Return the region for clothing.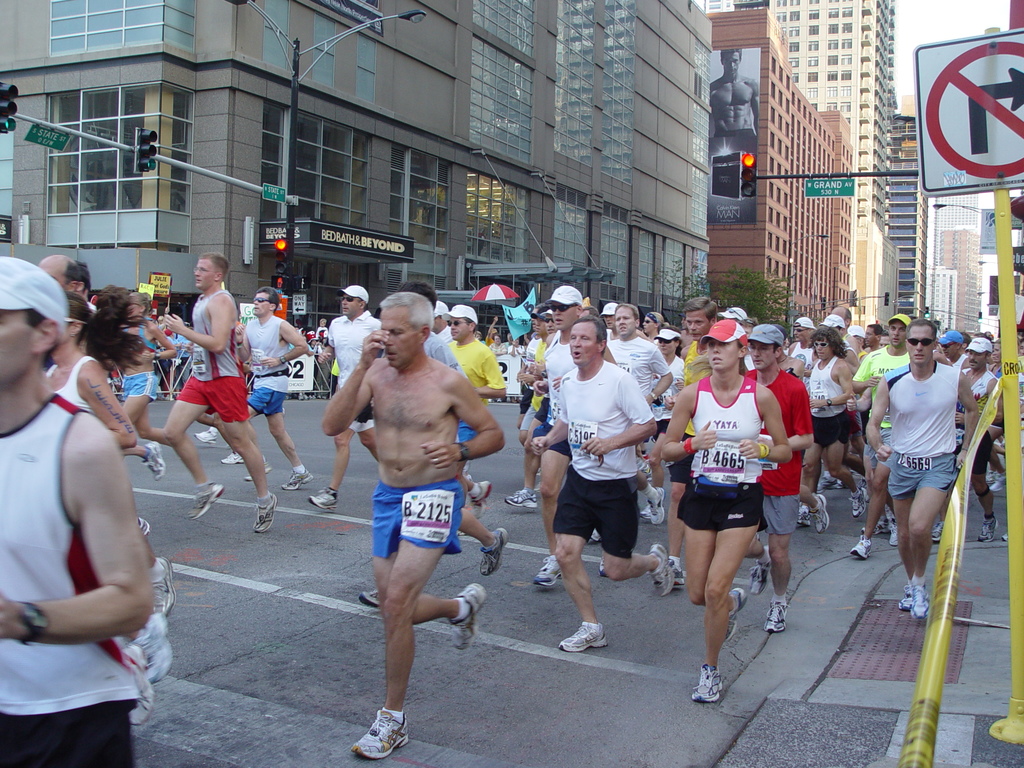
(330,310,382,435).
